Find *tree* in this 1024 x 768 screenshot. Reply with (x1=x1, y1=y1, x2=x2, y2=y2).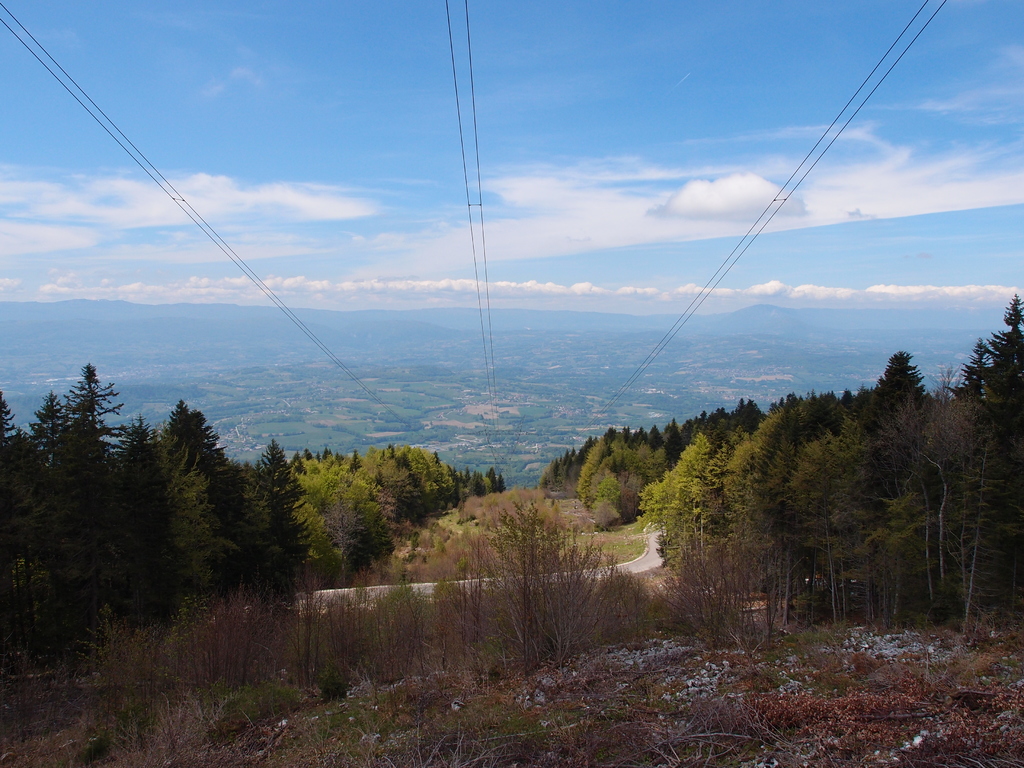
(x1=719, y1=388, x2=822, y2=615).
